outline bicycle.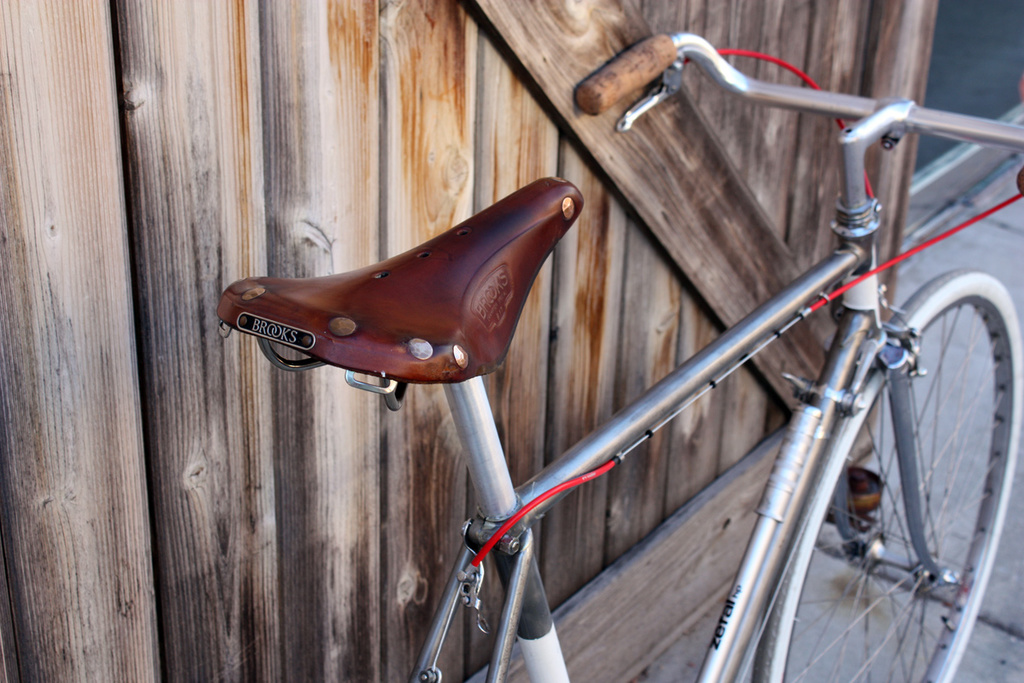
Outline: [x1=190, y1=48, x2=1023, y2=682].
